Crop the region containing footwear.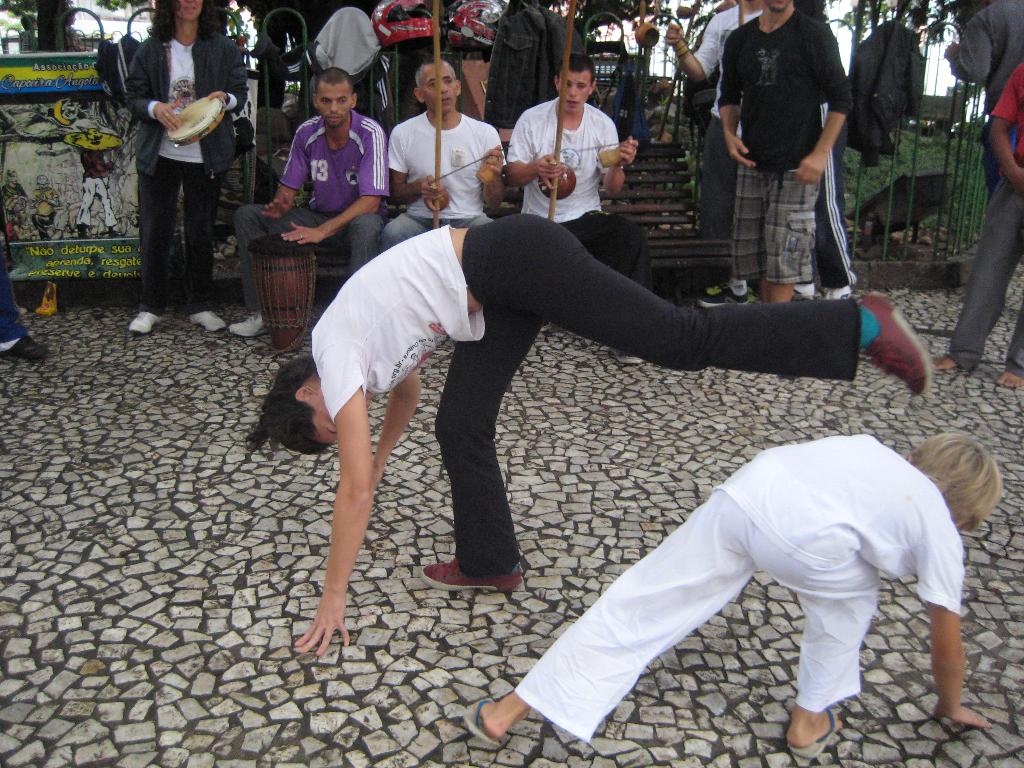
Crop region: bbox=[697, 285, 746, 307].
